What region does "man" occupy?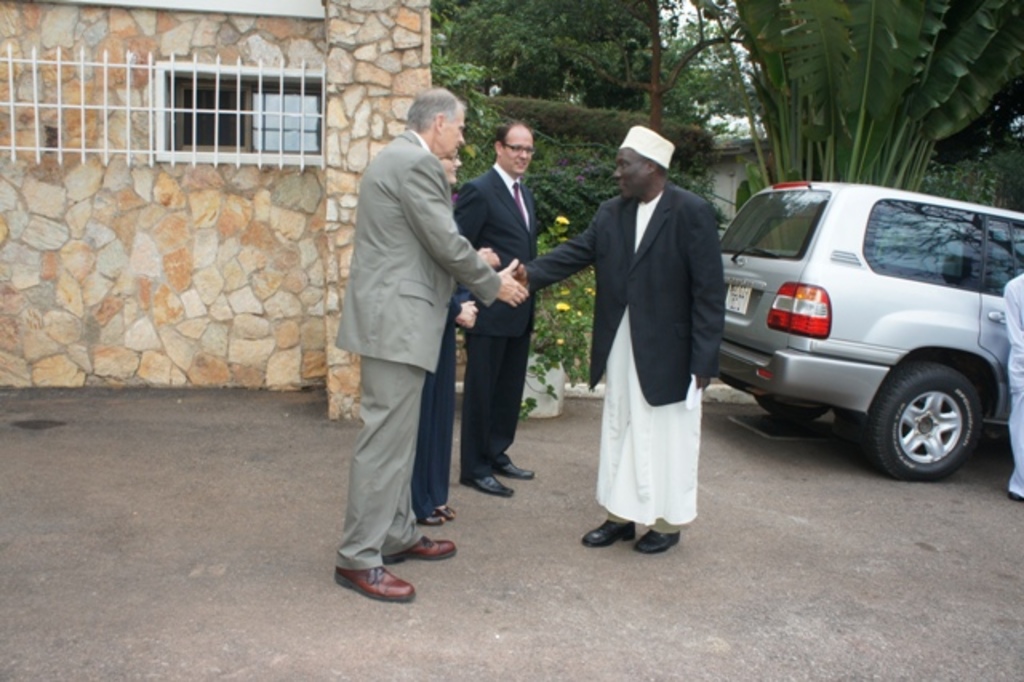
rect(448, 120, 539, 504).
